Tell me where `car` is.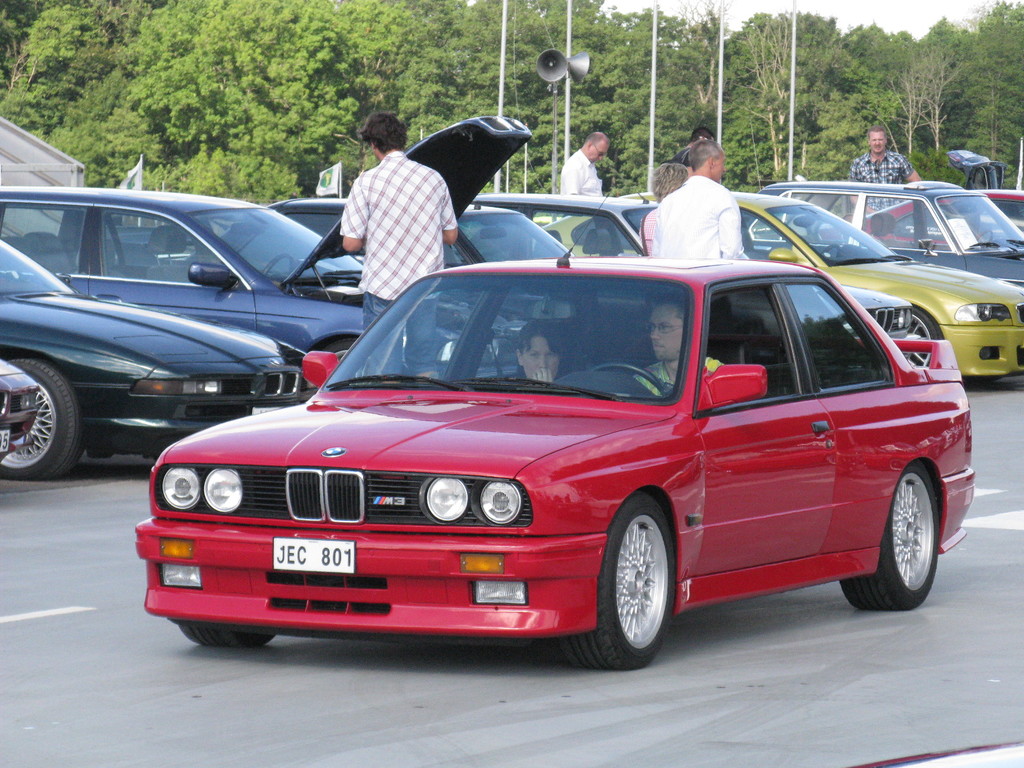
`car` is at l=0, t=230, r=307, b=477.
